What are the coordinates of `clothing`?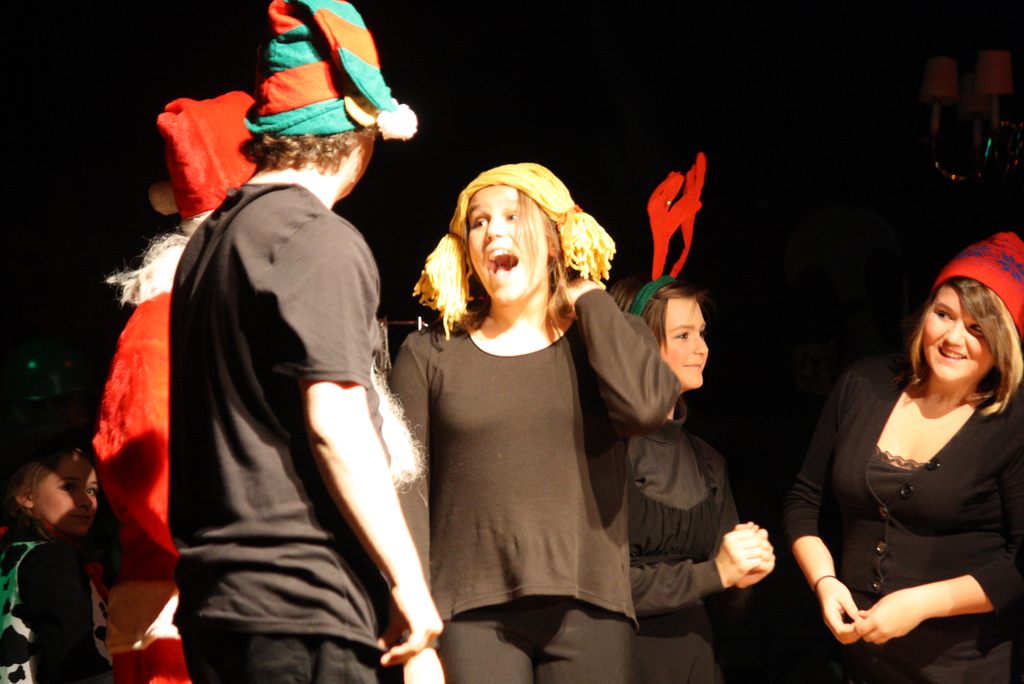
(x1=632, y1=398, x2=740, y2=683).
